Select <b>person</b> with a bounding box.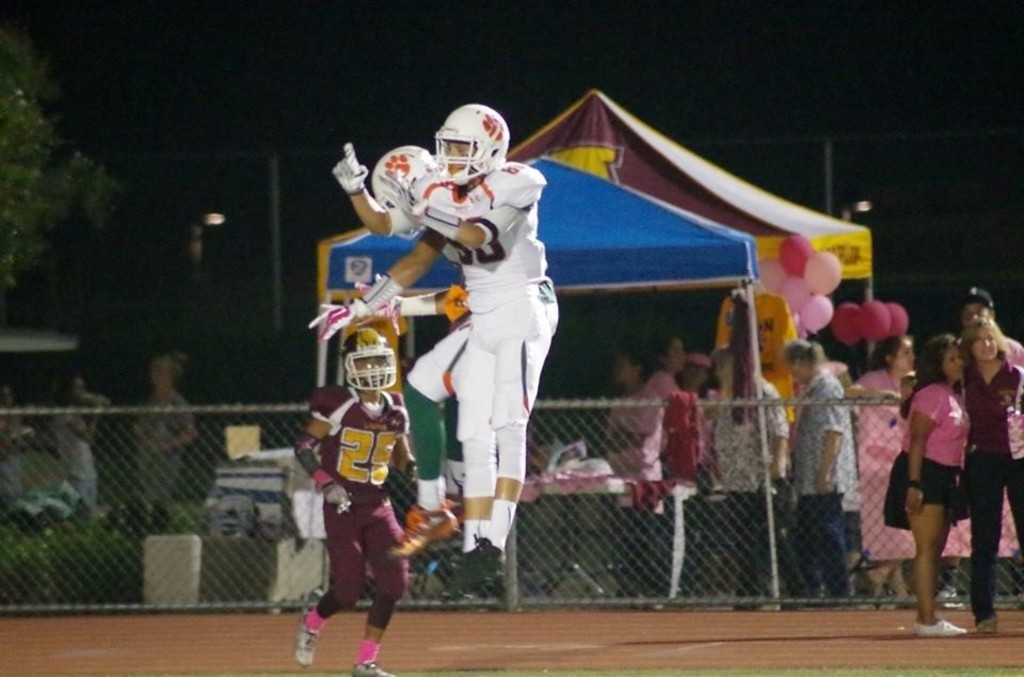
crop(133, 349, 198, 506).
